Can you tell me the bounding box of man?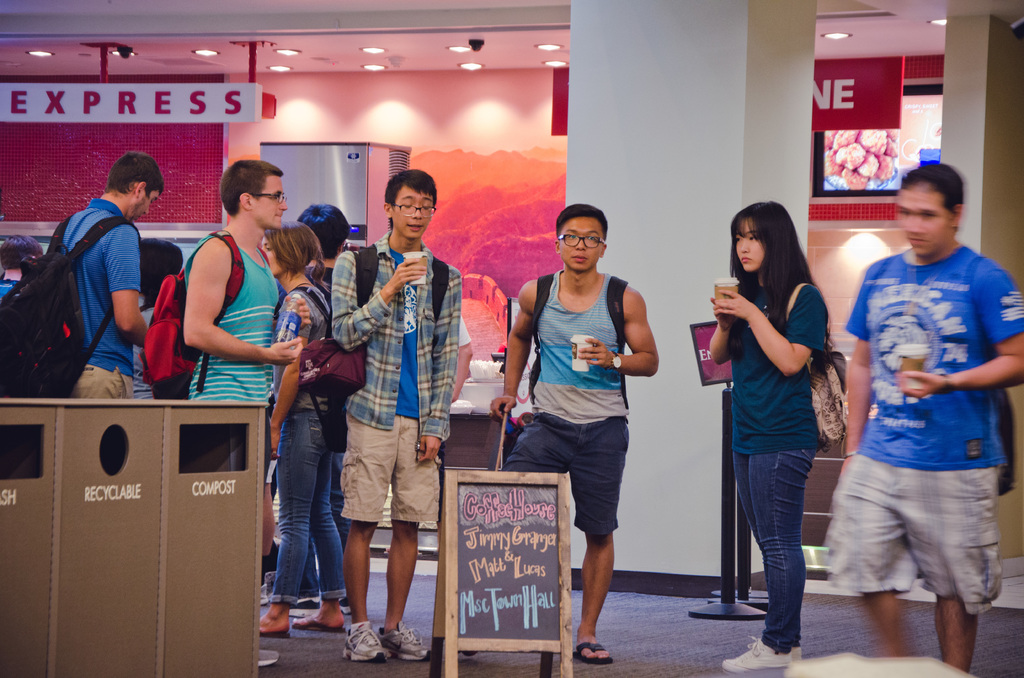
left=332, top=166, right=461, bottom=665.
